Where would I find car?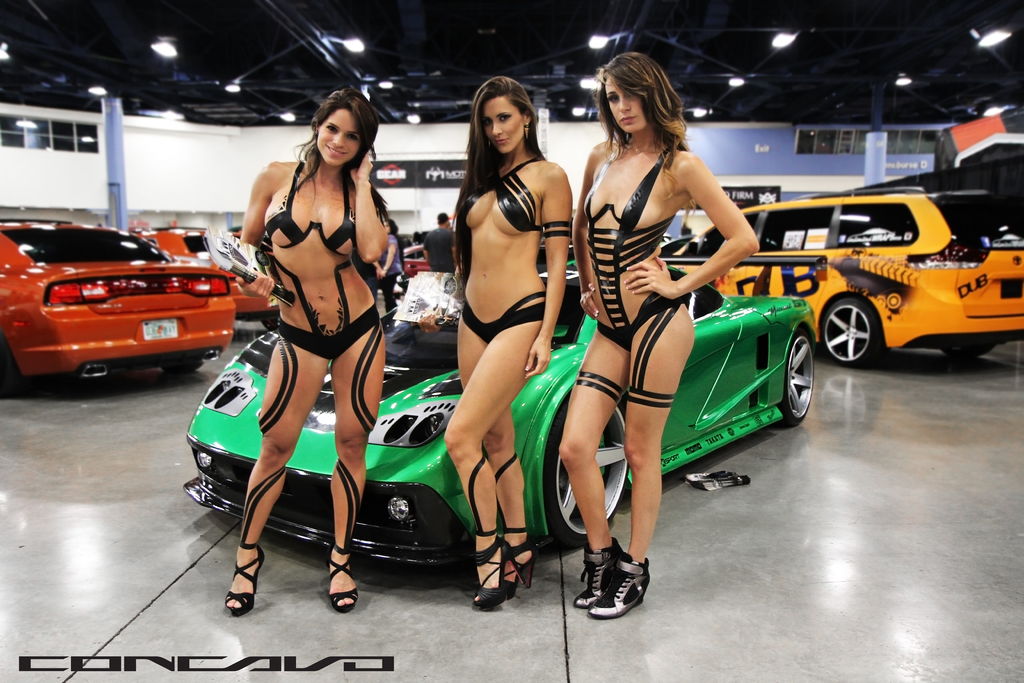
At [x1=649, y1=173, x2=1023, y2=374].
